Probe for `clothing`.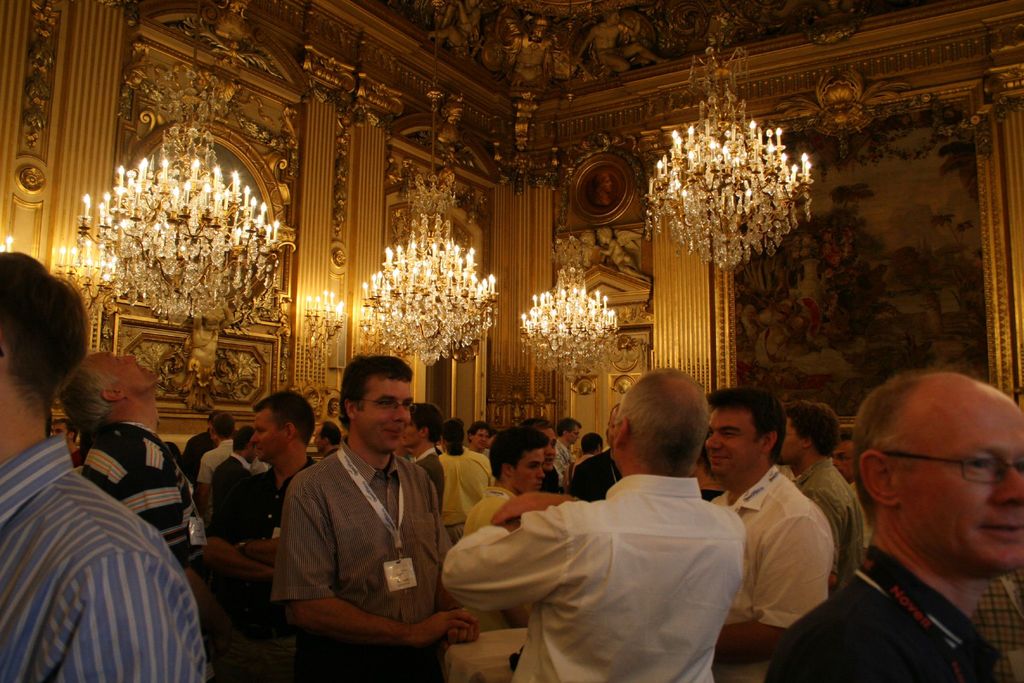
Probe result: select_region(211, 449, 262, 552).
